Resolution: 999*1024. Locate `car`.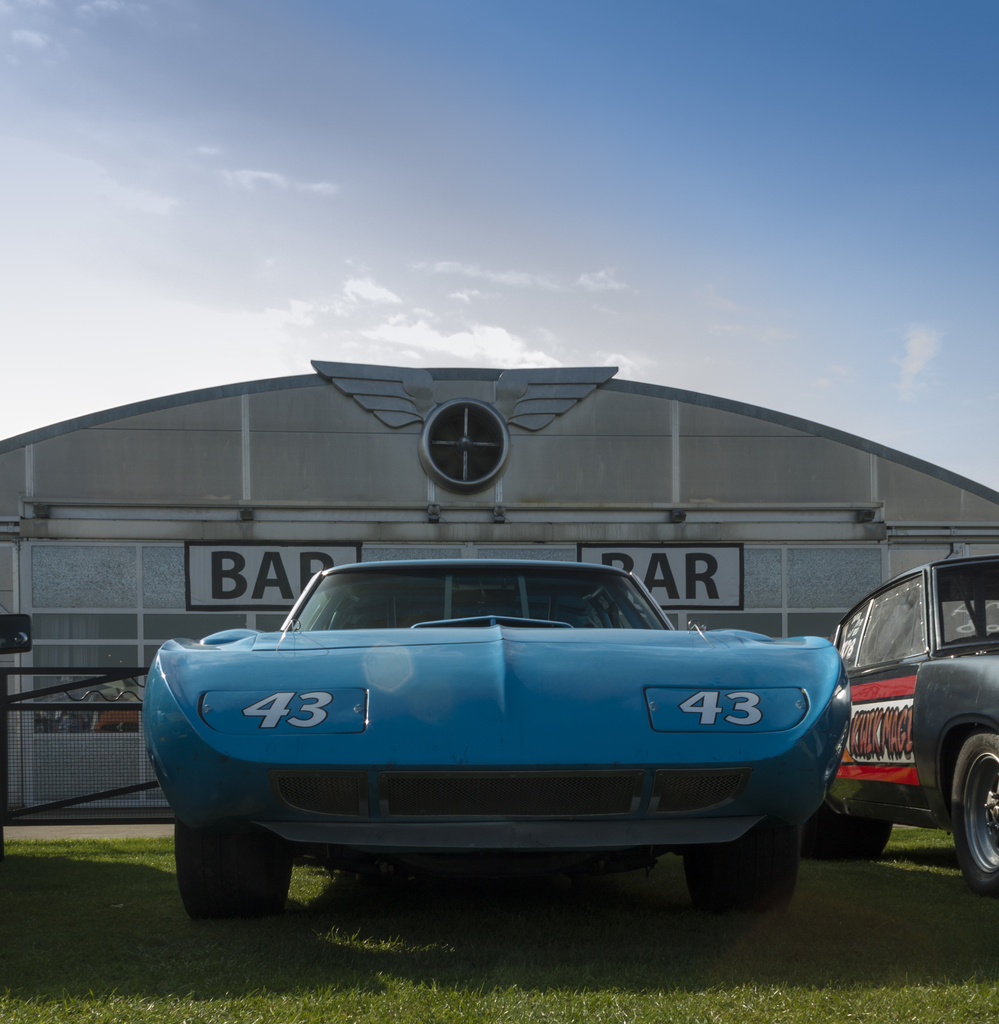
l=136, t=531, r=847, b=929.
